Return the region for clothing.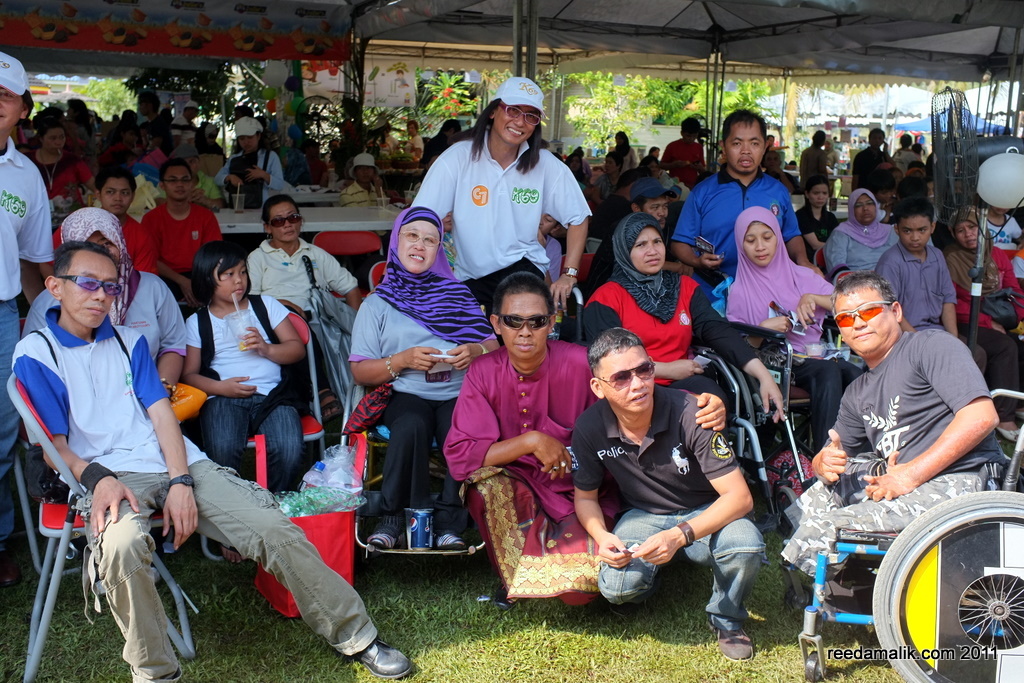
detection(430, 331, 587, 564).
